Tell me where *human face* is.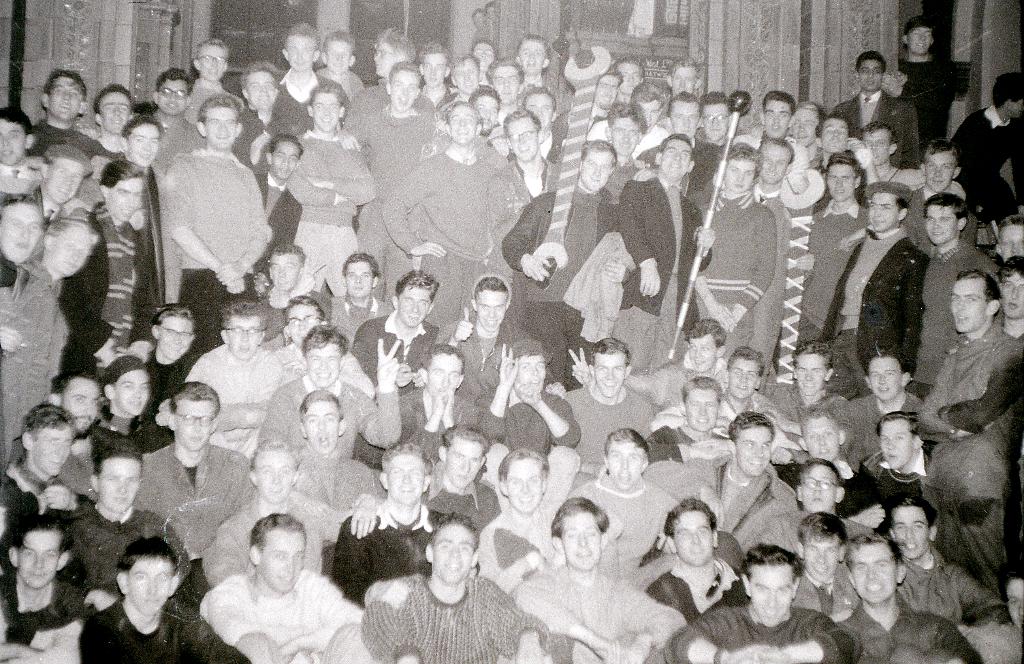
*human face* is at 867:357:900:401.
